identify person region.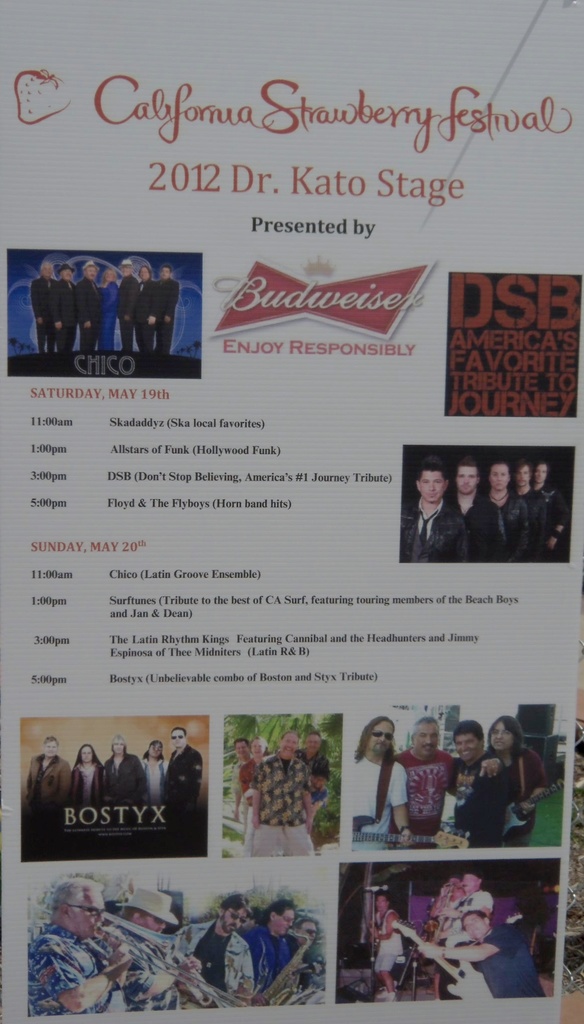
Region: Rect(371, 894, 399, 994).
